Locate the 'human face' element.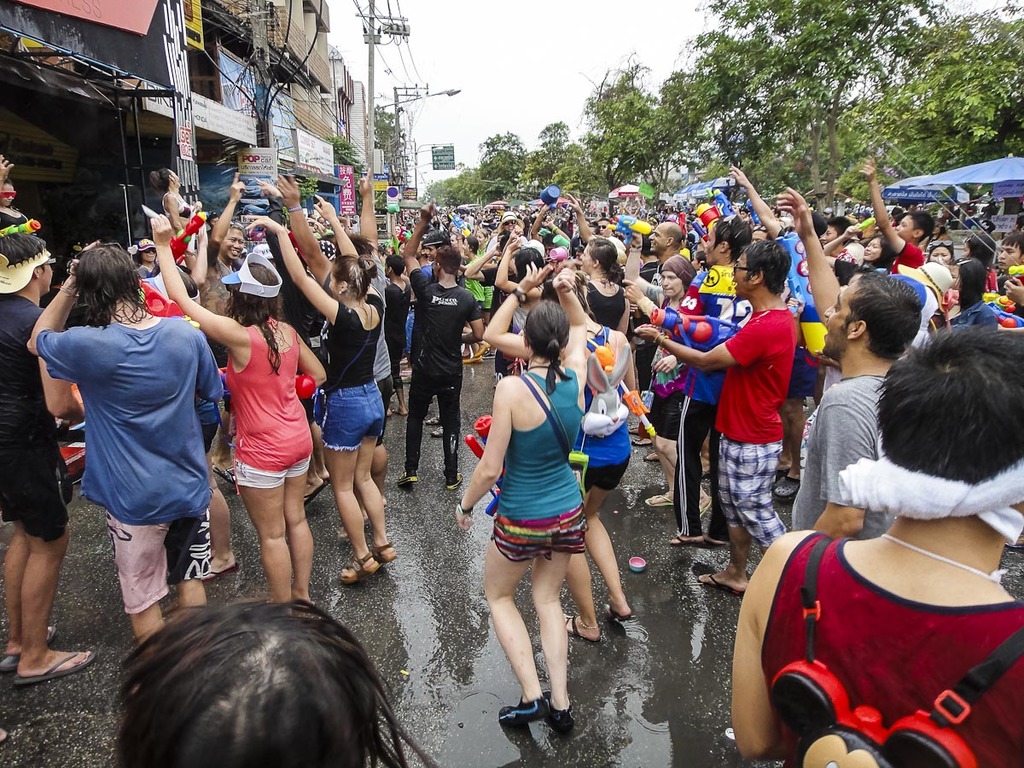
Element bbox: locate(660, 271, 683, 300).
